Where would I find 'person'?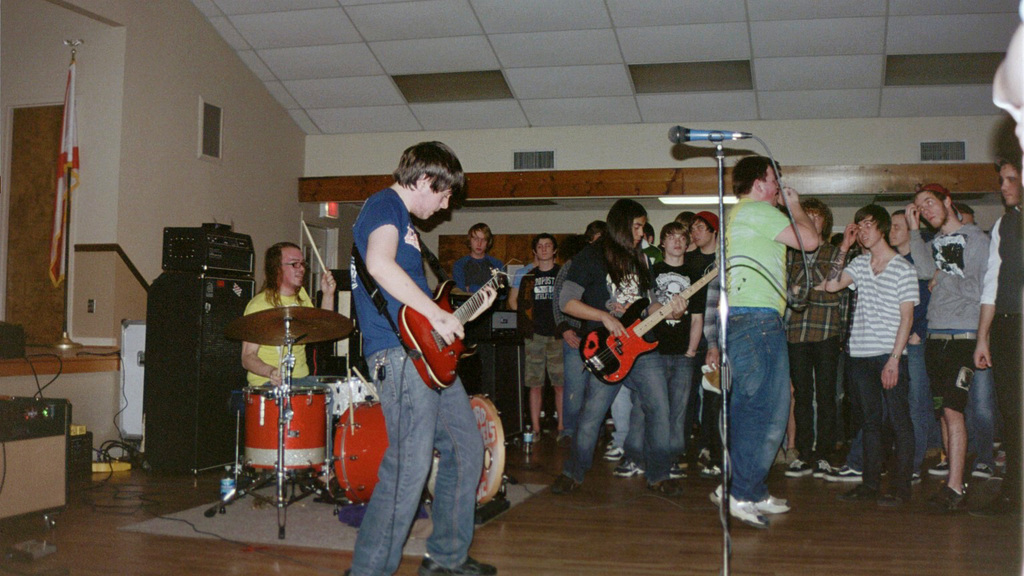
At Rect(344, 125, 491, 571).
